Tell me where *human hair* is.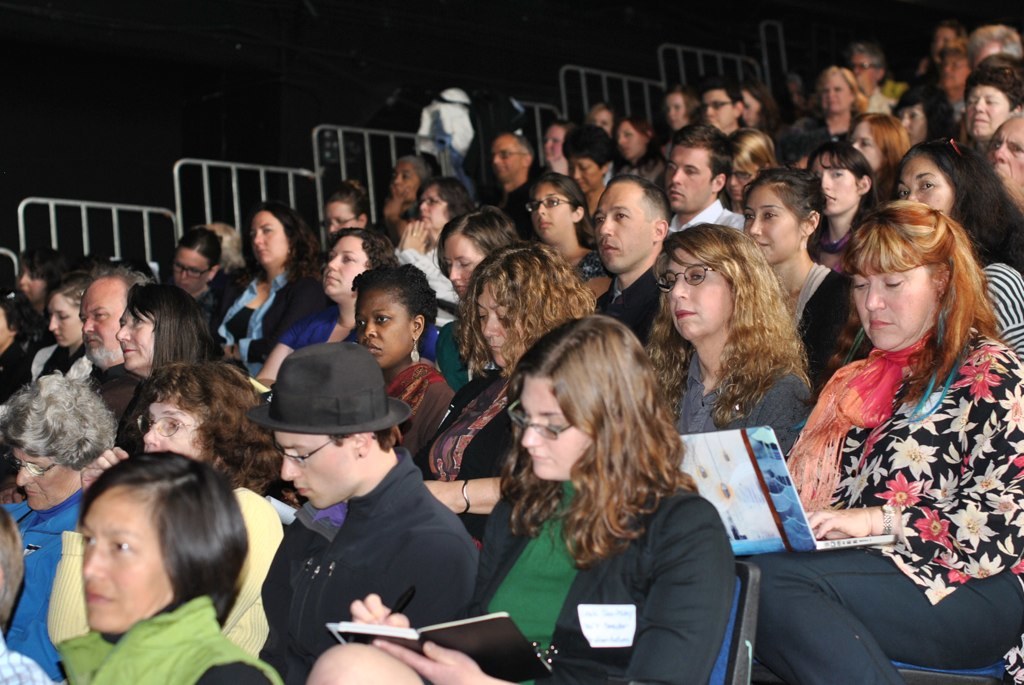
*human hair* is at 403 155 438 187.
